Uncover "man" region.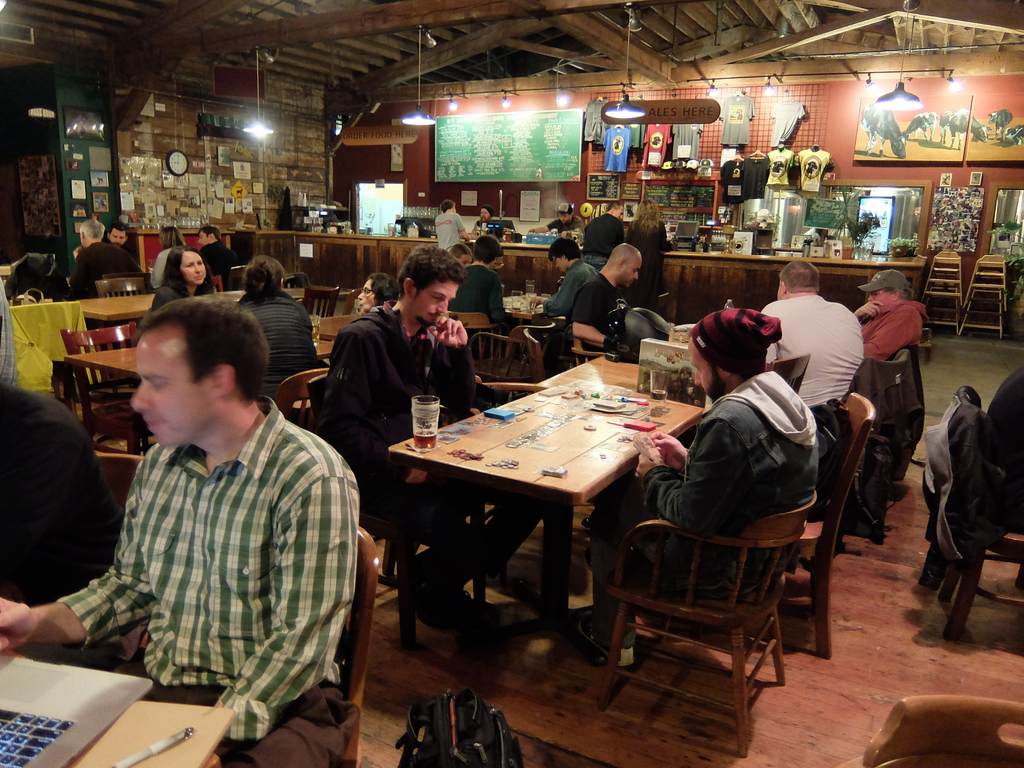
Uncovered: <box>449,234,513,358</box>.
